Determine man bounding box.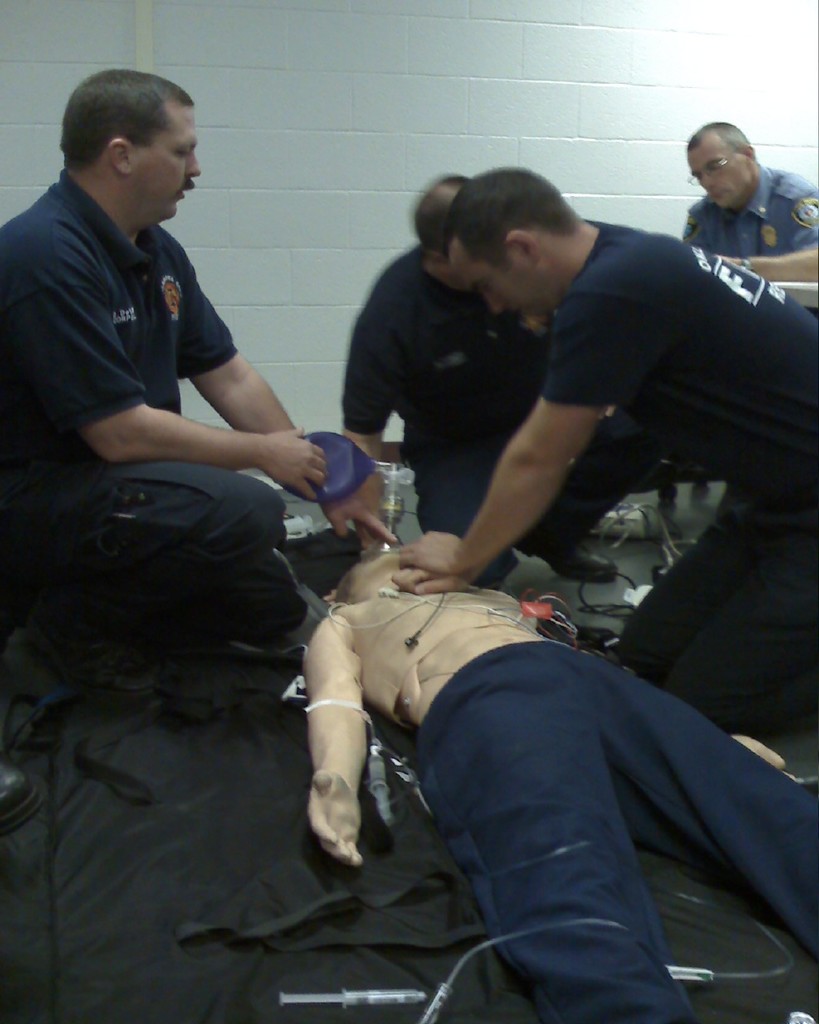
Determined: pyautogui.locateOnScreen(305, 539, 818, 1023).
